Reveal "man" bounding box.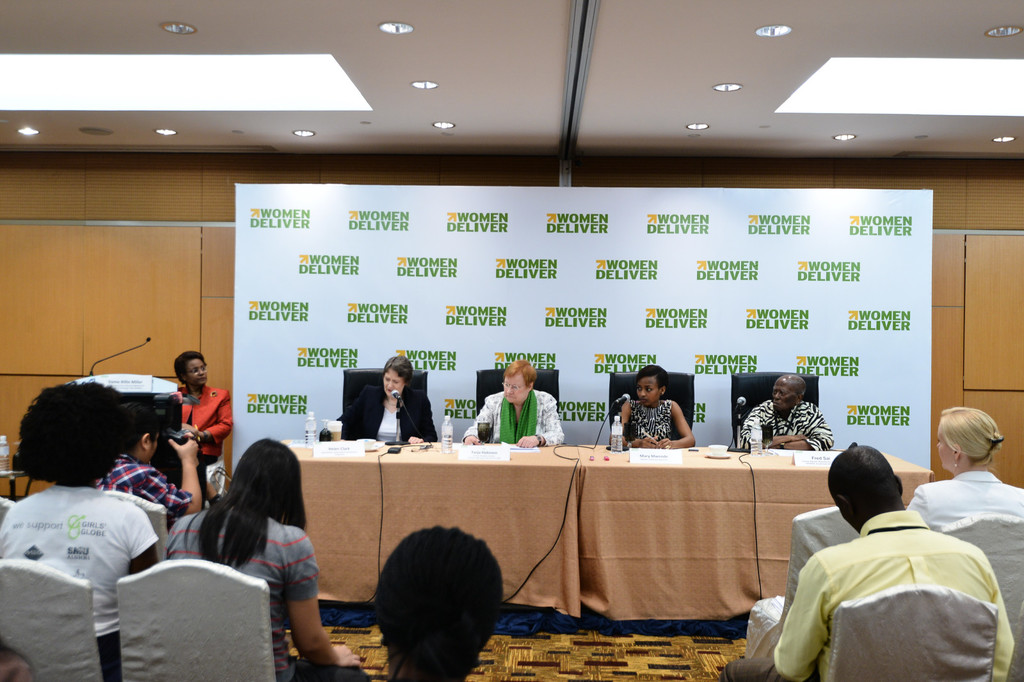
Revealed: pyautogui.locateOnScreen(771, 447, 1011, 681).
